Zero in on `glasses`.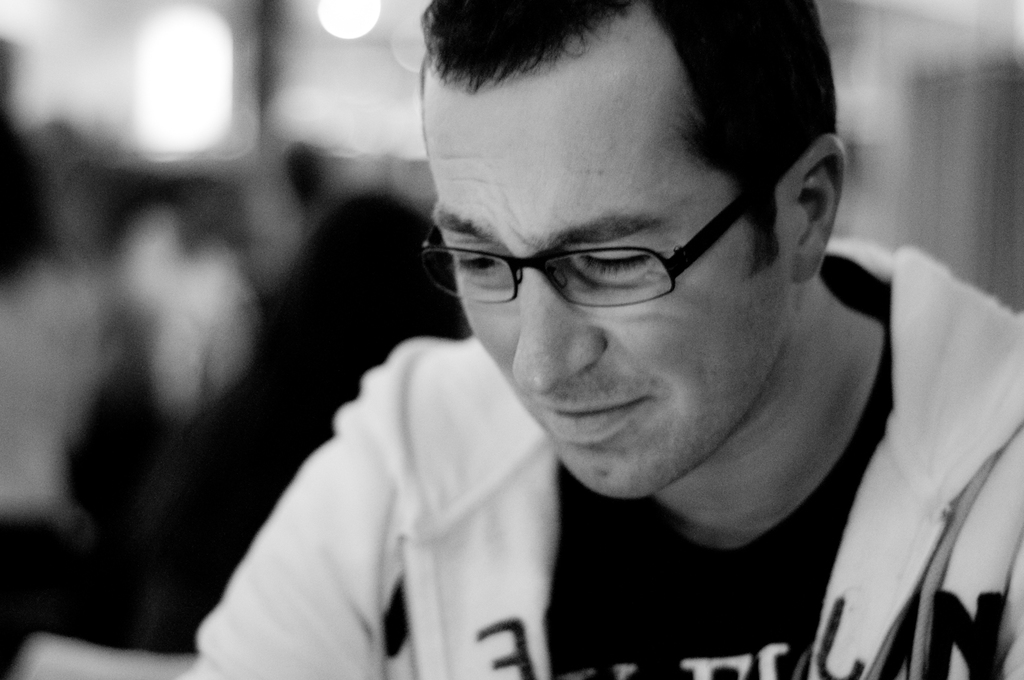
Zeroed in: Rect(422, 158, 787, 305).
